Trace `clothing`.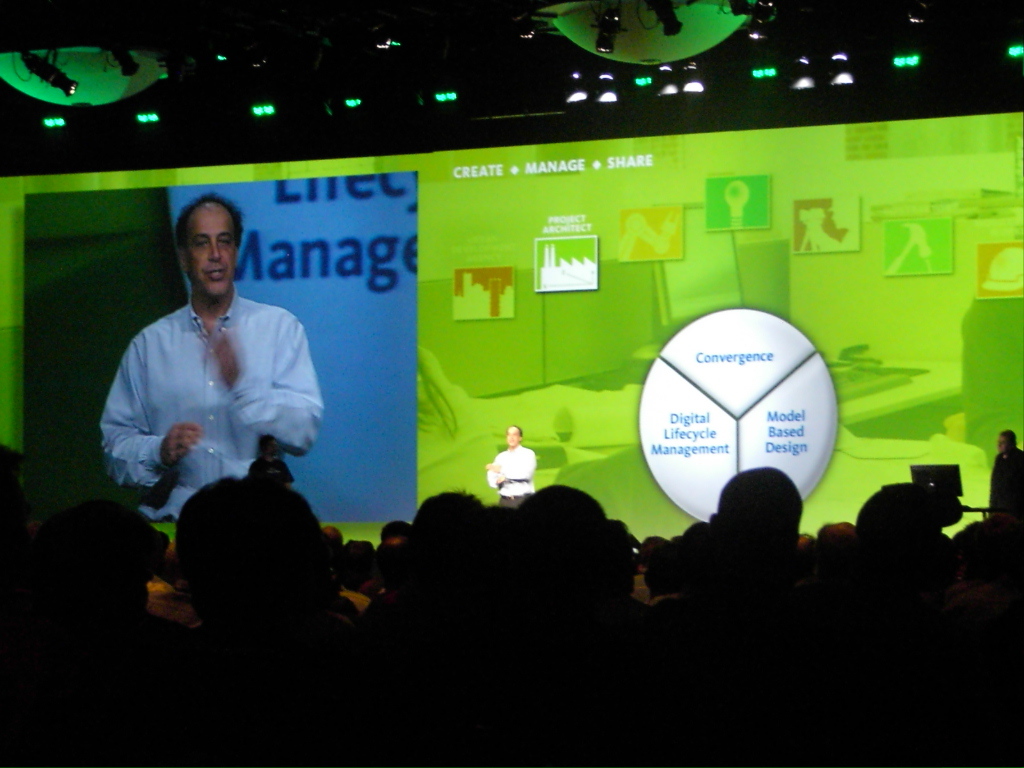
Traced to 101/268/323/517.
